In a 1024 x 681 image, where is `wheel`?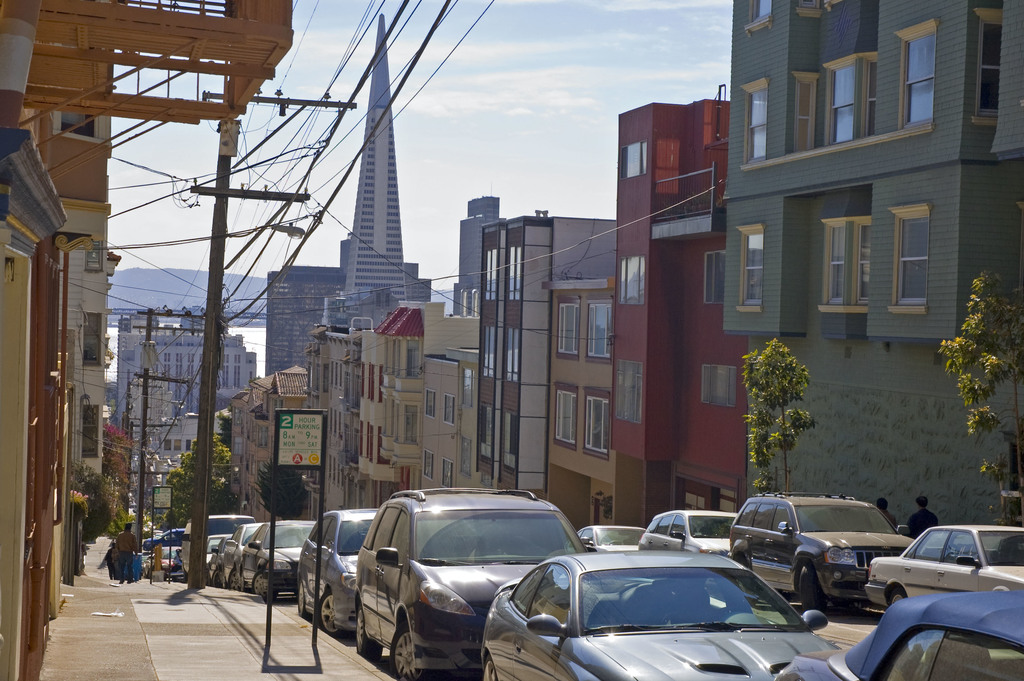
801,564,830,616.
